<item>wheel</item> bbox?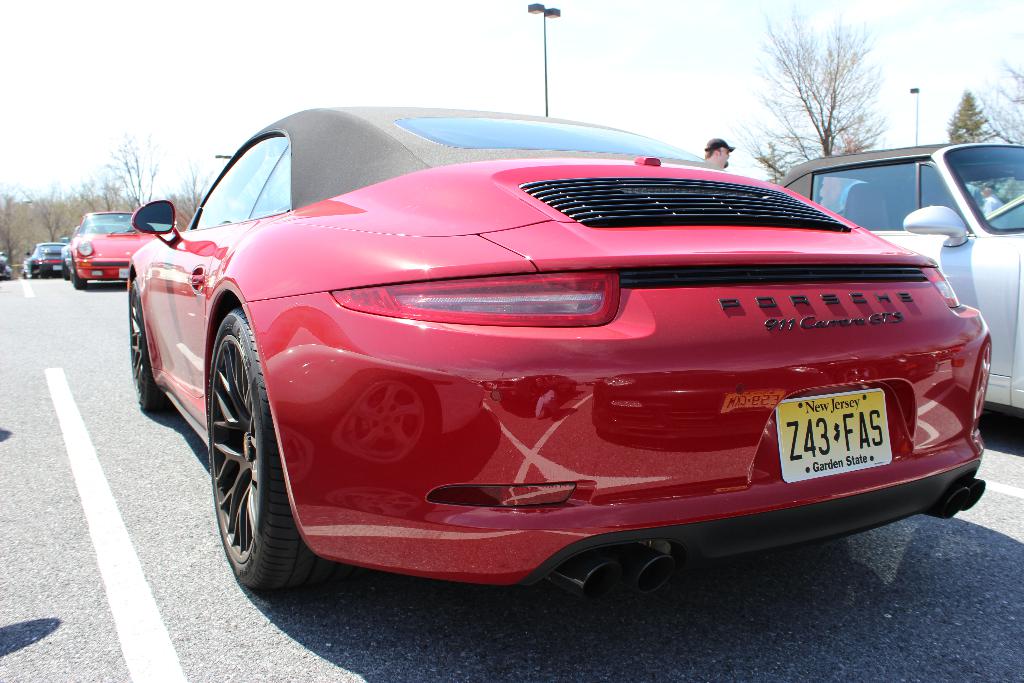
box=[120, 276, 164, 416]
